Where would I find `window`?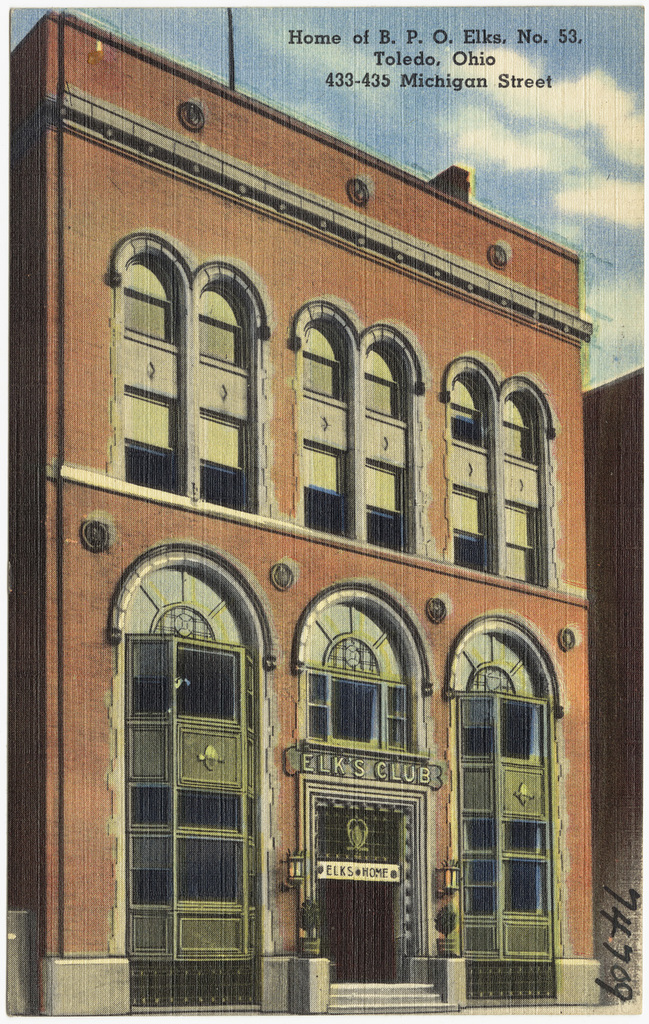
At l=445, t=356, r=567, b=593.
